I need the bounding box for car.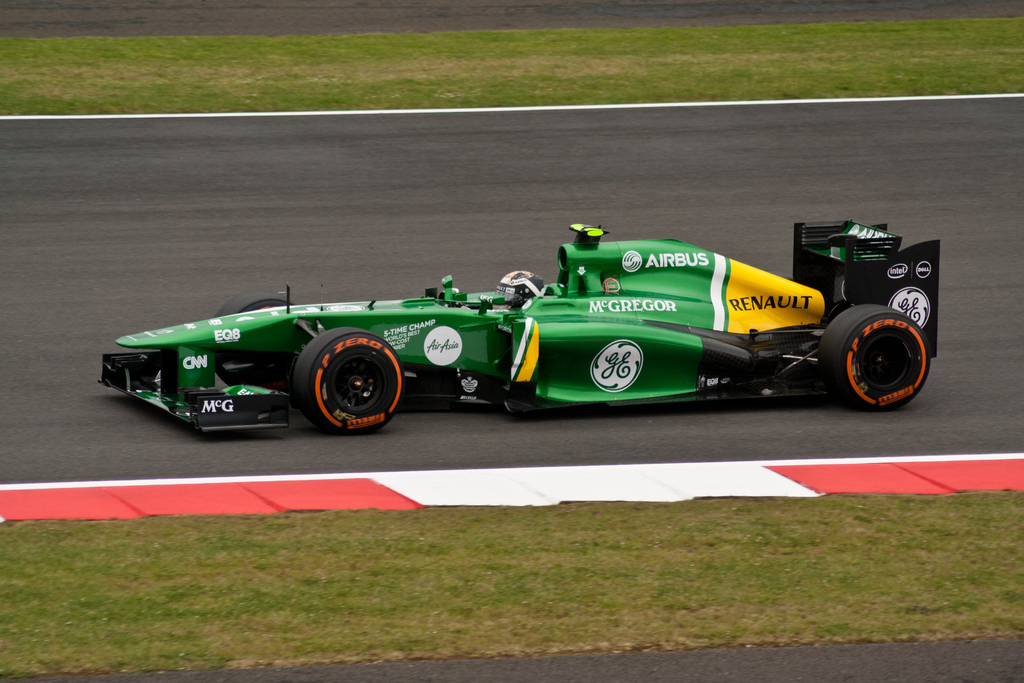
Here it is: locate(75, 205, 989, 436).
